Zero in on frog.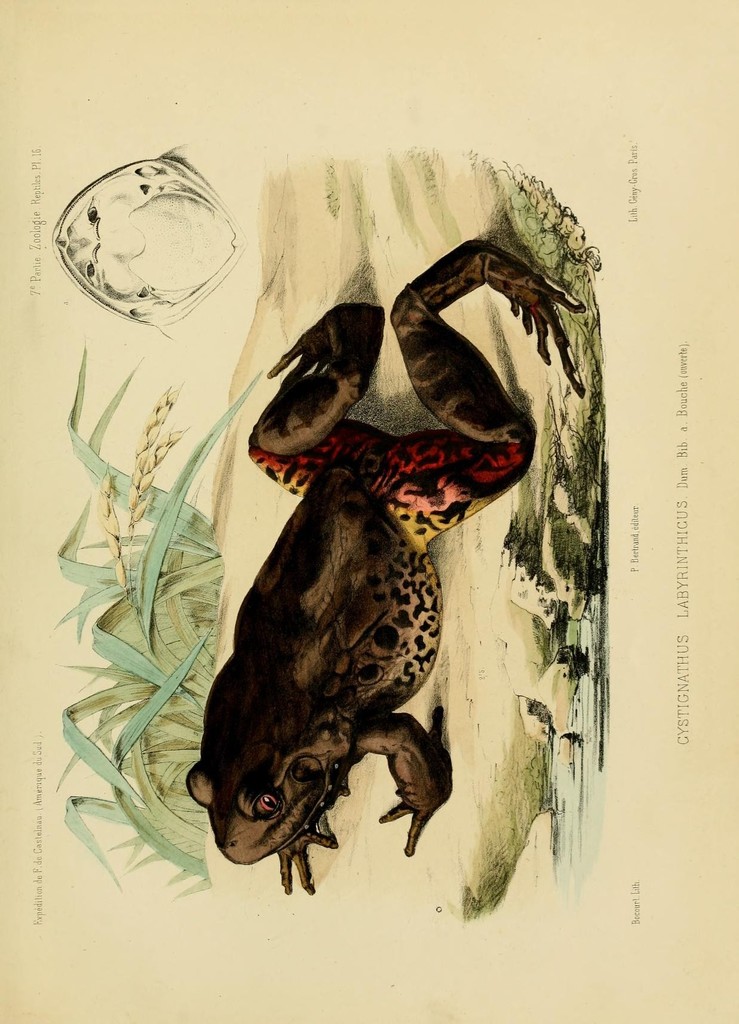
Zeroed in: [185, 237, 589, 899].
